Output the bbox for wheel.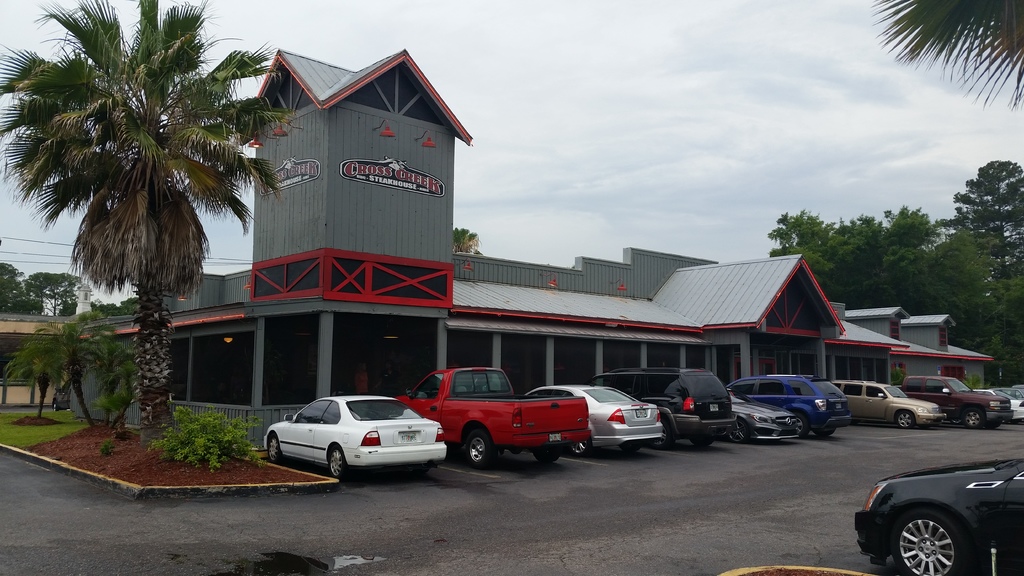
select_region(268, 436, 282, 461).
